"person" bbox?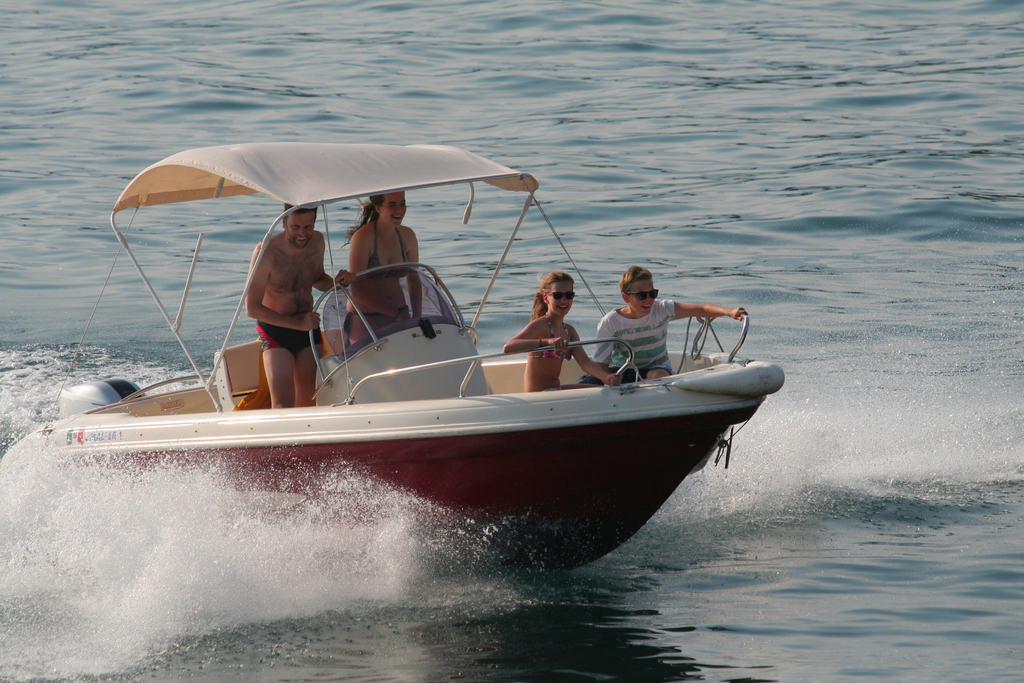
[left=502, top=270, right=619, bottom=393]
